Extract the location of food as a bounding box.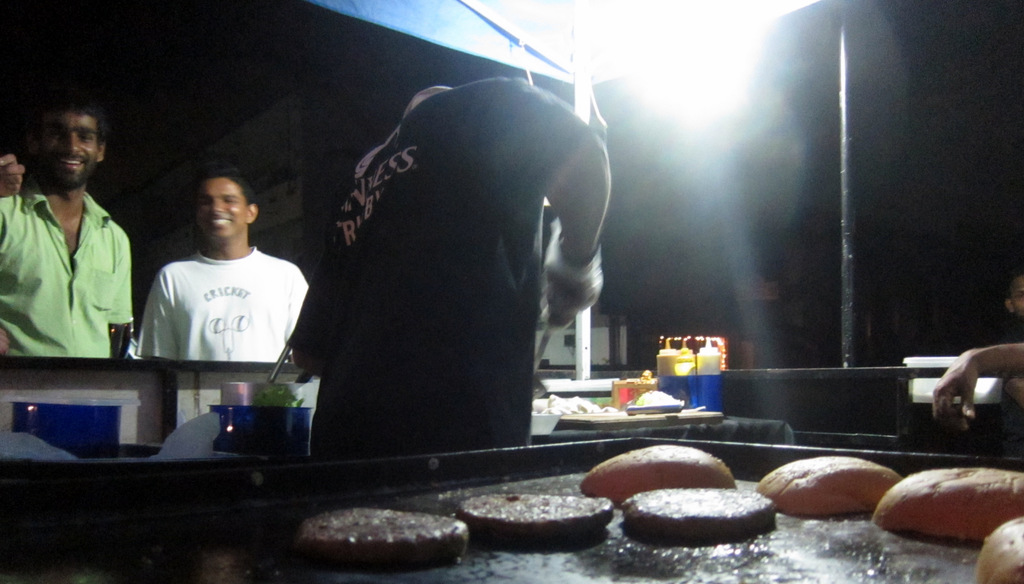
box(299, 509, 470, 569).
